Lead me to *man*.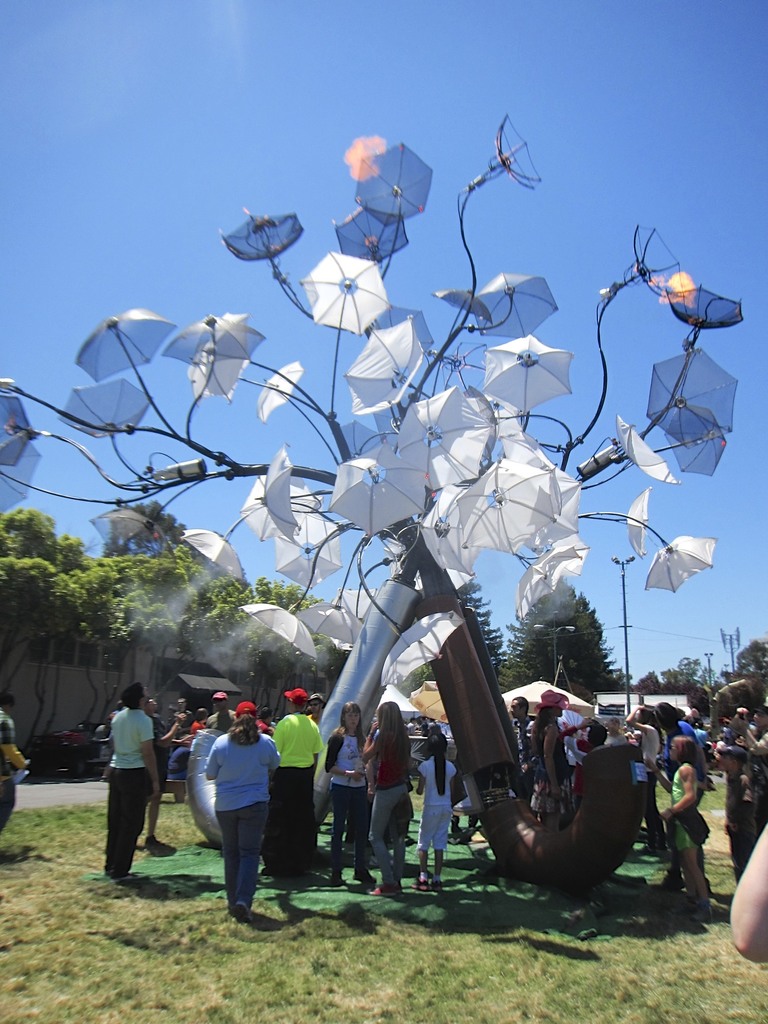
Lead to box=[305, 692, 326, 721].
